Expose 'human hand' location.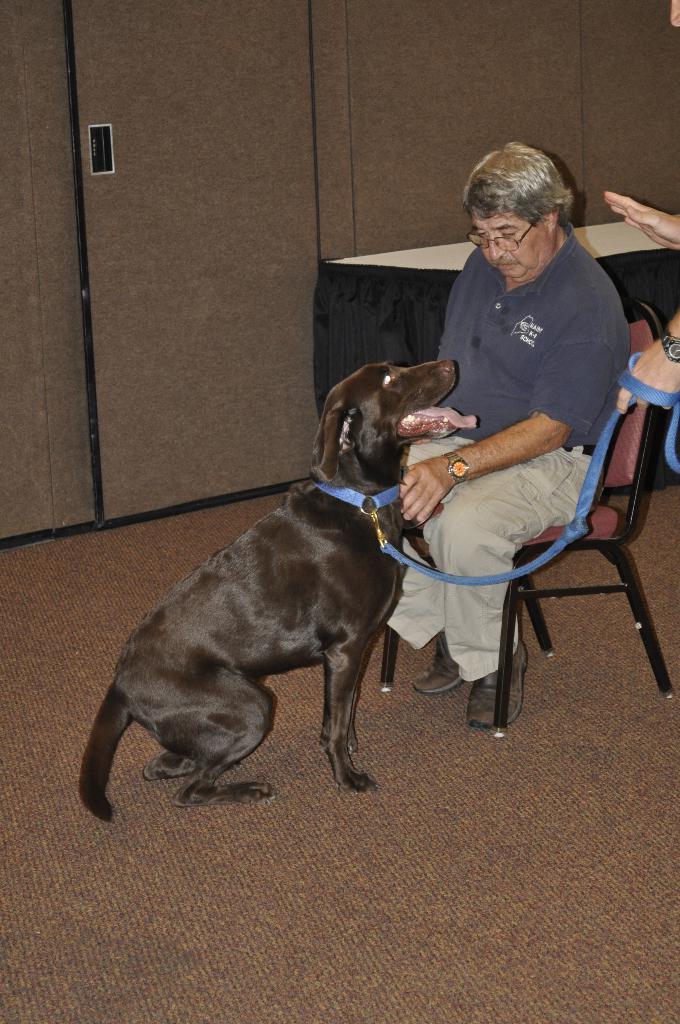
Exposed at x1=600 y1=192 x2=679 y2=252.
